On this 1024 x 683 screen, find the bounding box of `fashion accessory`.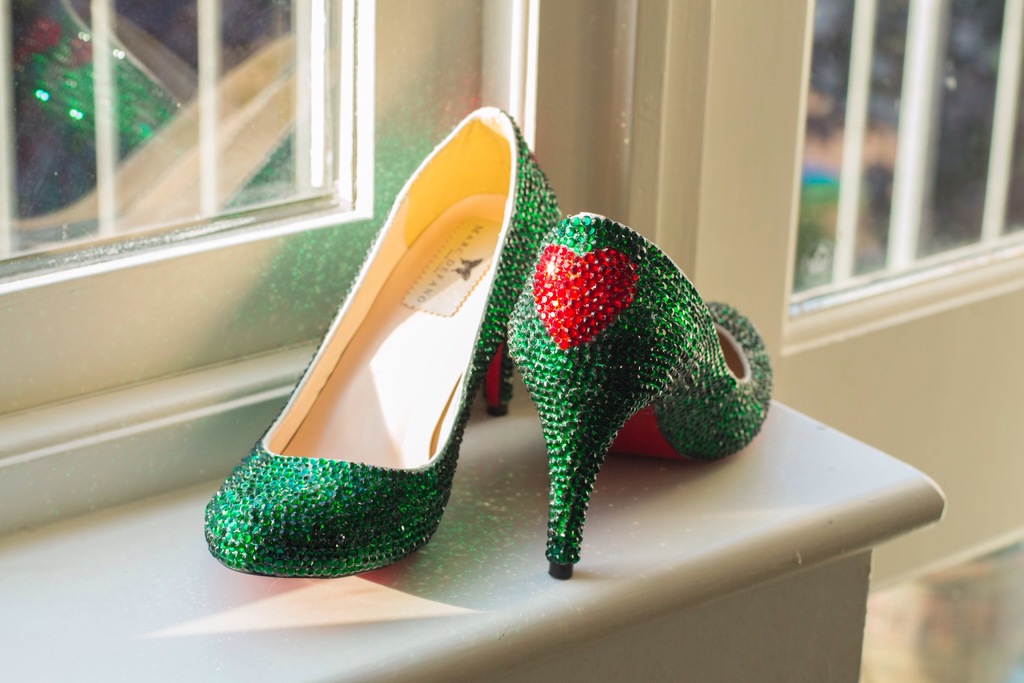
Bounding box: (205,105,563,583).
